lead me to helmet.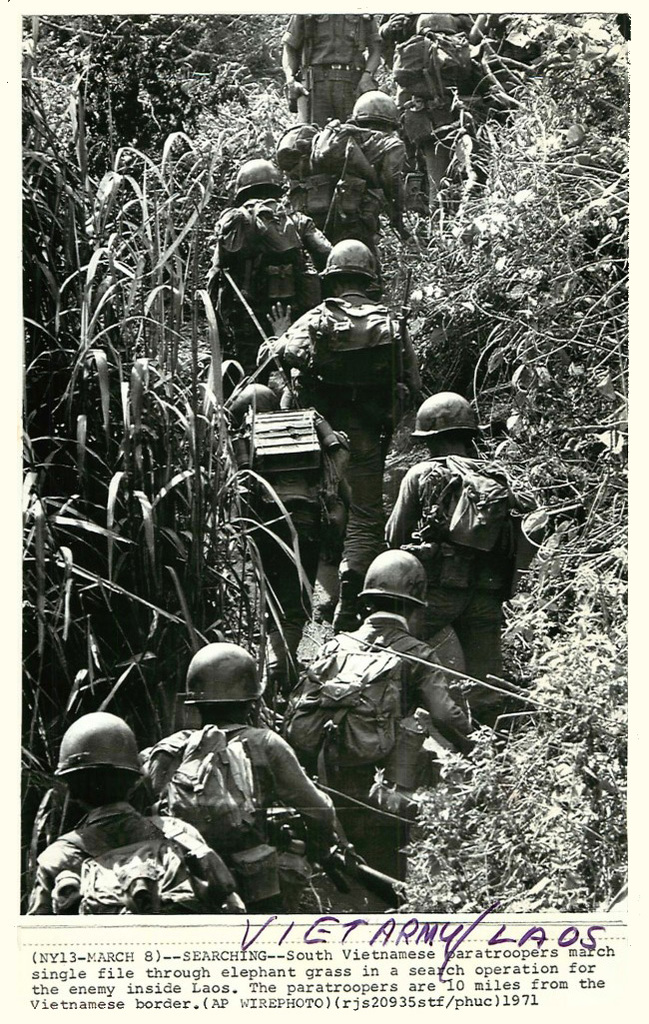
Lead to {"x1": 178, "y1": 652, "x2": 271, "y2": 729}.
